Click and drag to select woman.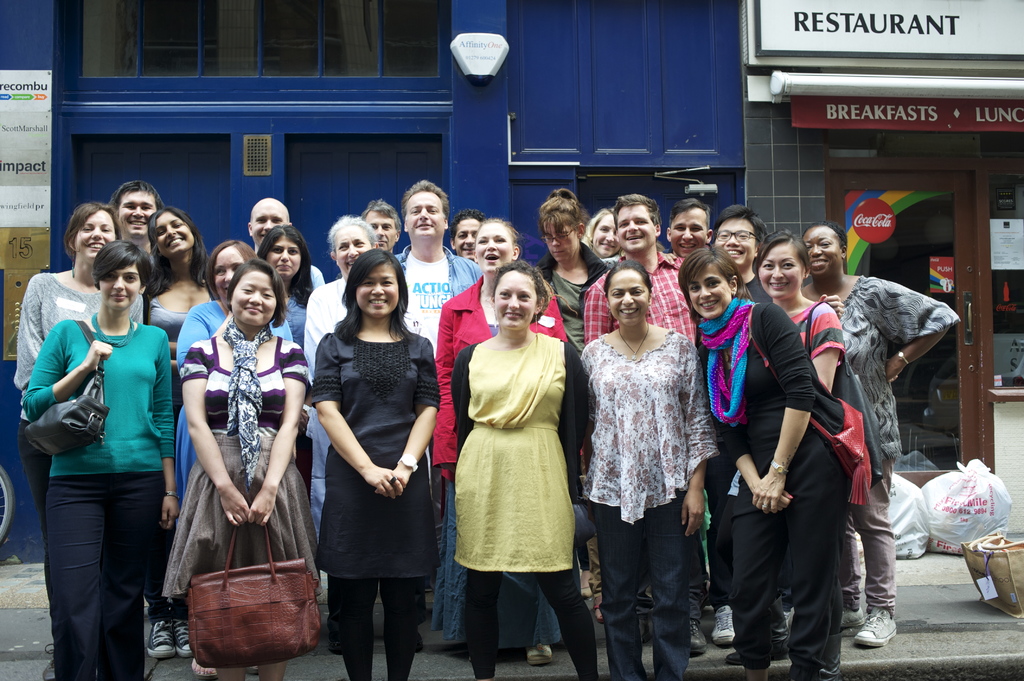
Selection: bbox(575, 256, 723, 680).
